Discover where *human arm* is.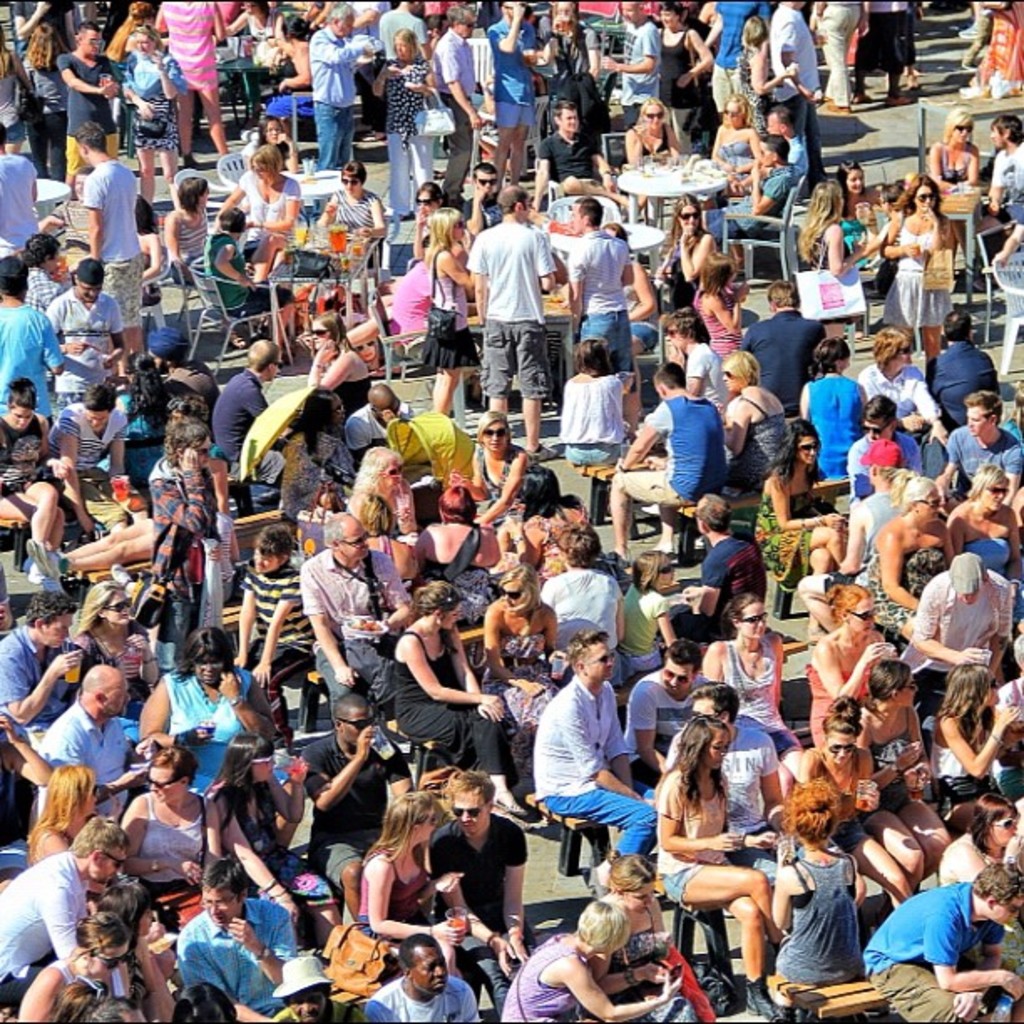
Discovered at <box>42,315,67,378</box>.
